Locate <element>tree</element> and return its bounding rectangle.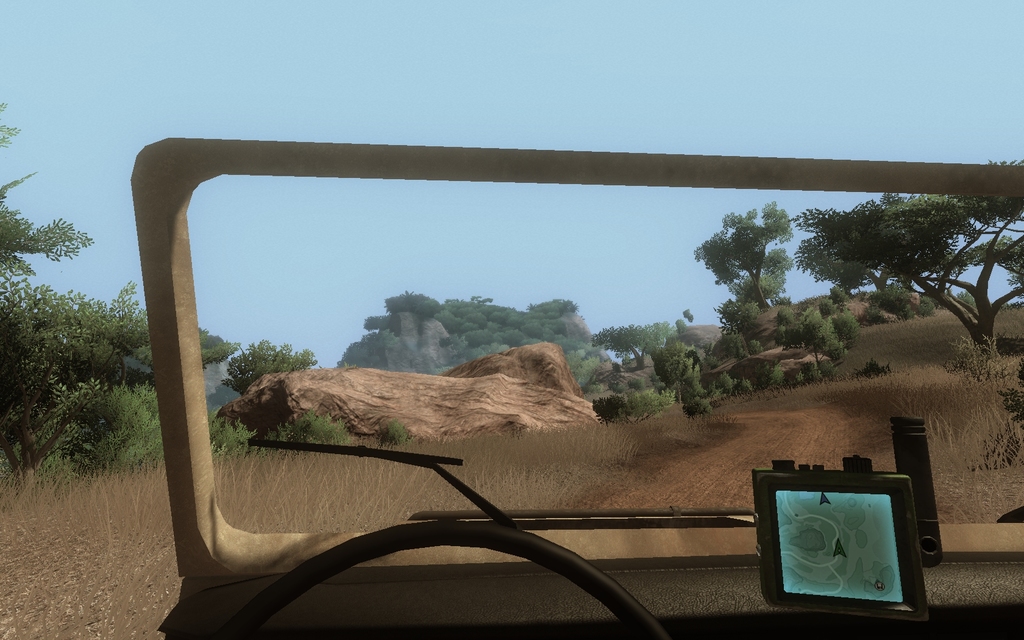
[x1=776, y1=298, x2=811, y2=346].
